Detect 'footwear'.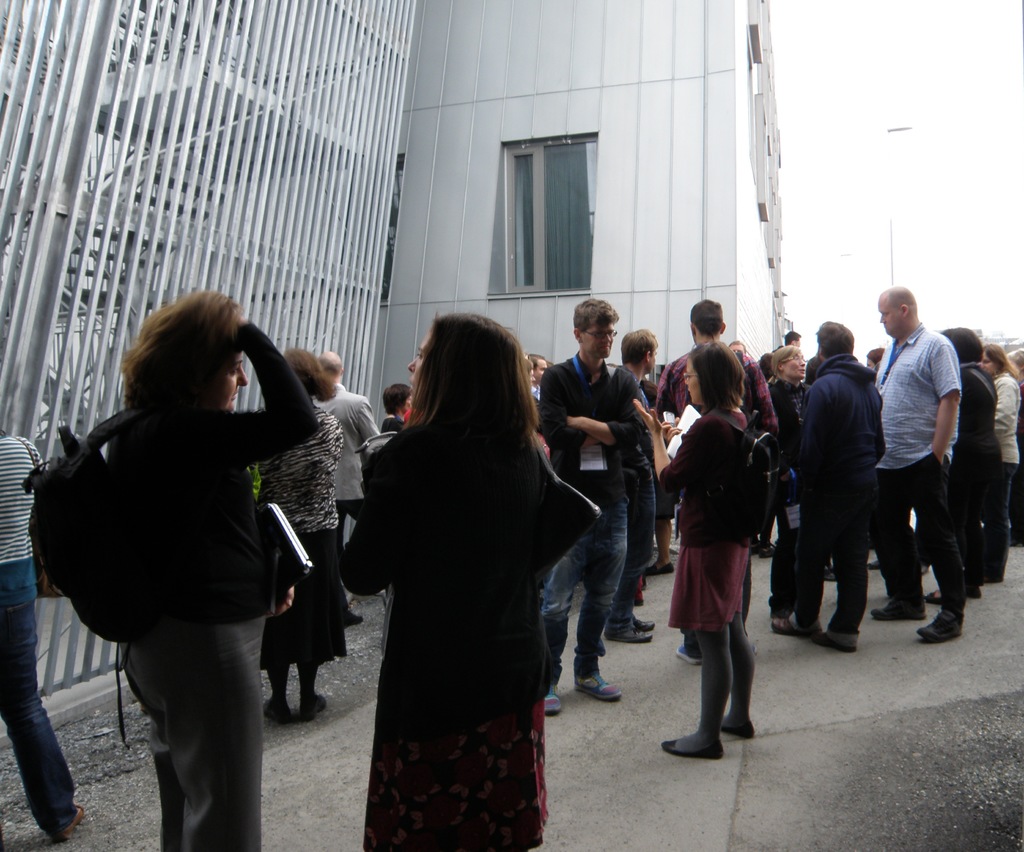
Detected at (863, 554, 884, 576).
